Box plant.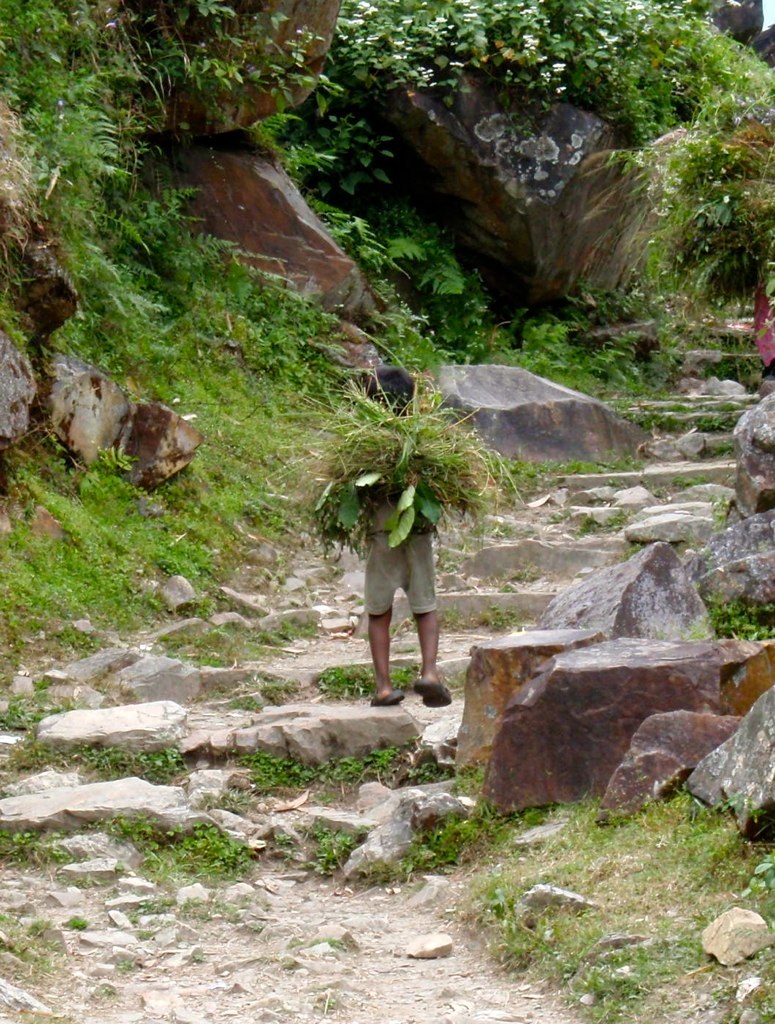
(299,810,354,879).
